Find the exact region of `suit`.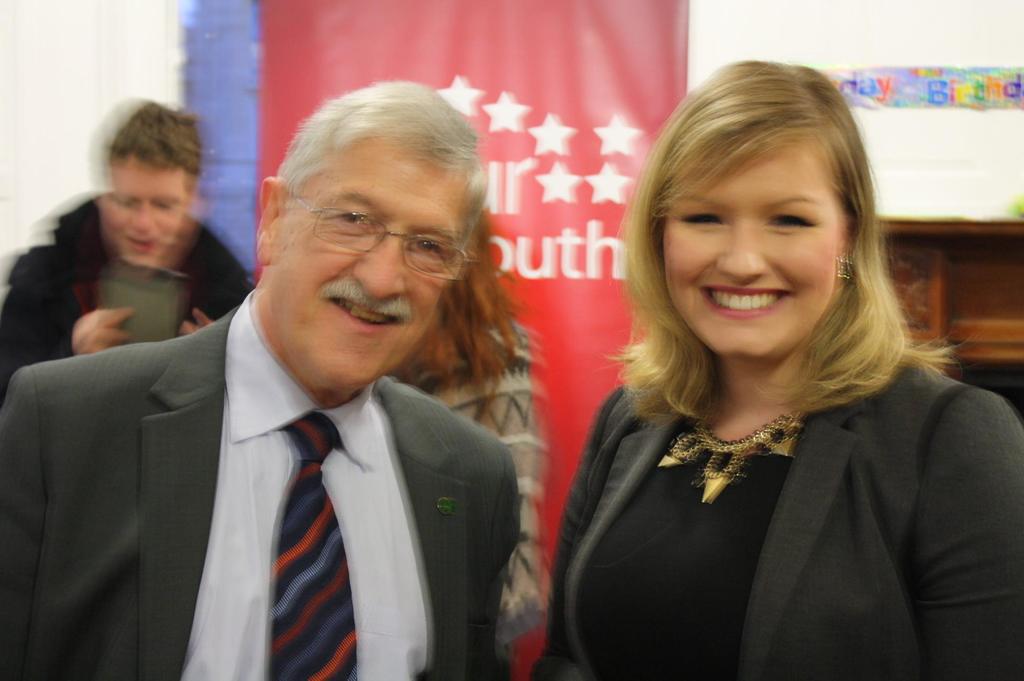
Exact region: <bbox>29, 225, 552, 680</bbox>.
